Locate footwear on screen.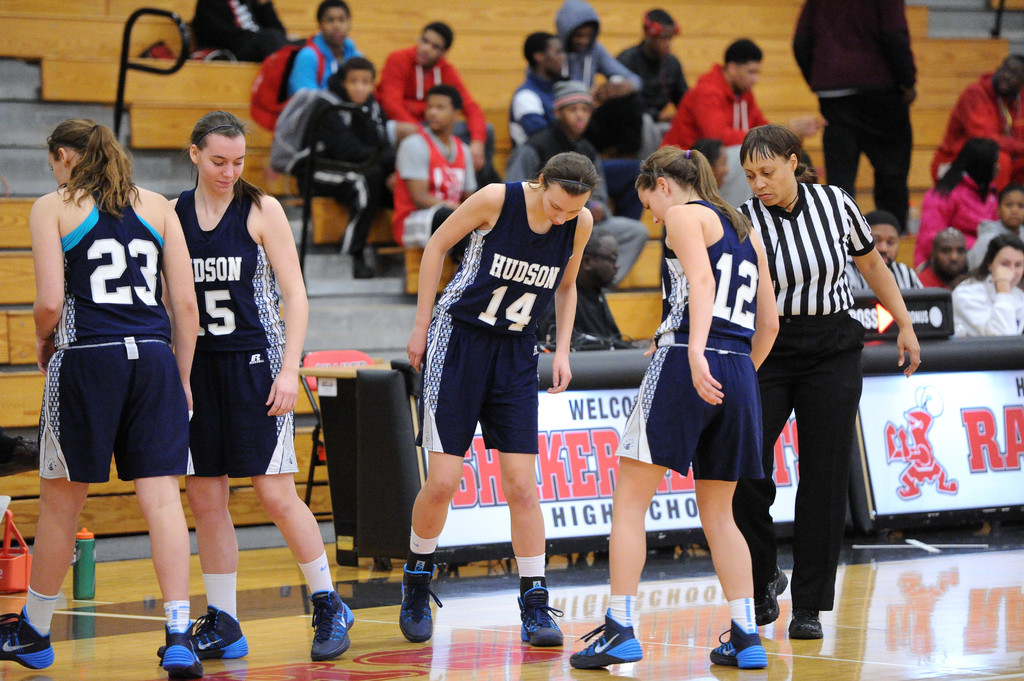
On screen at {"left": 161, "top": 620, "right": 204, "bottom": 680}.
